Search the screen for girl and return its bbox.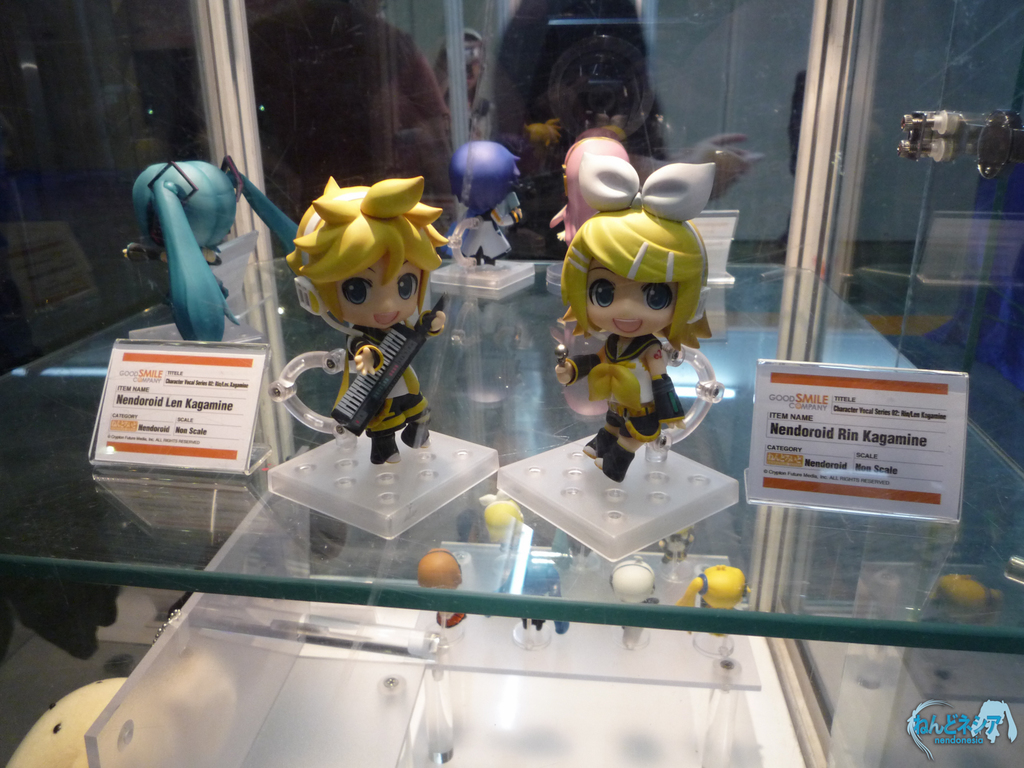
Found: region(553, 133, 628, 243).
